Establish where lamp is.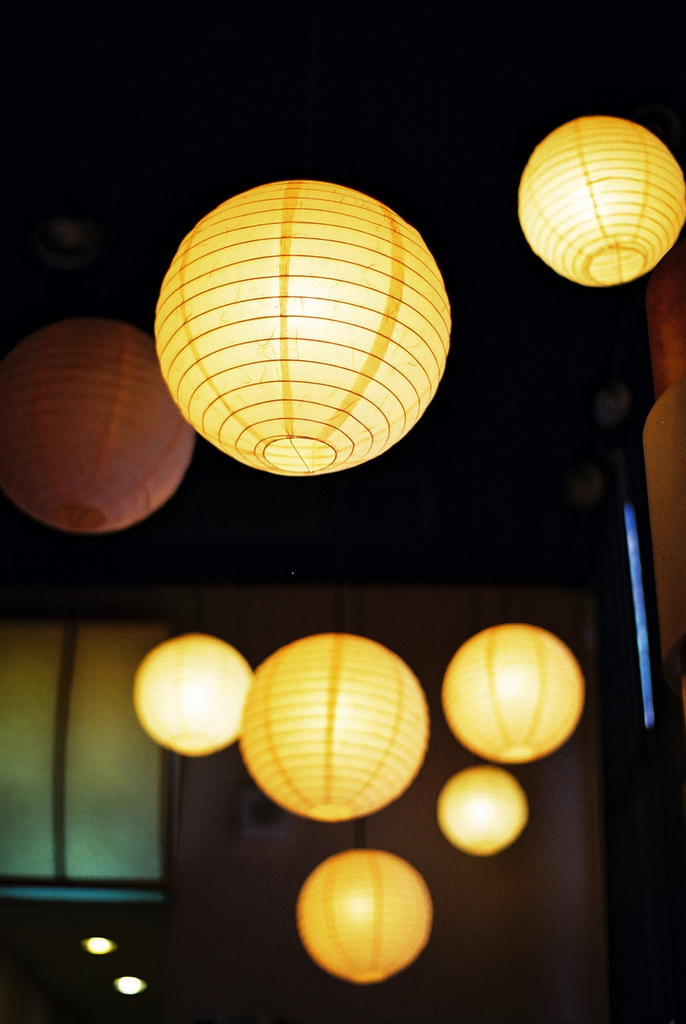
Established at locate(514, 115, 685, 286).
